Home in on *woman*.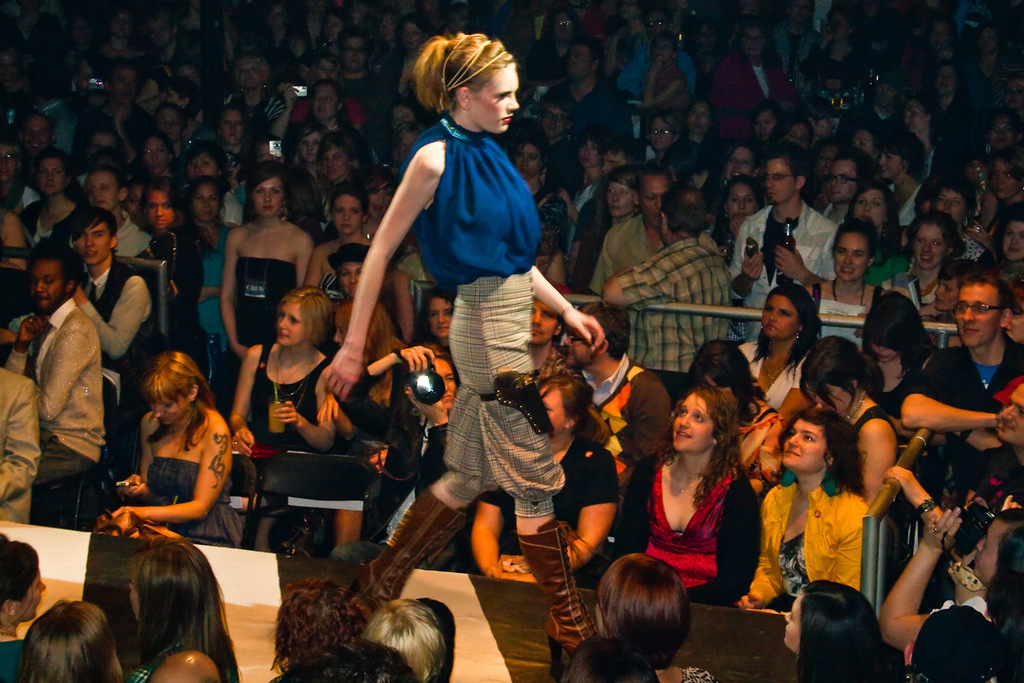
Homed in at 311 0 358 56.
